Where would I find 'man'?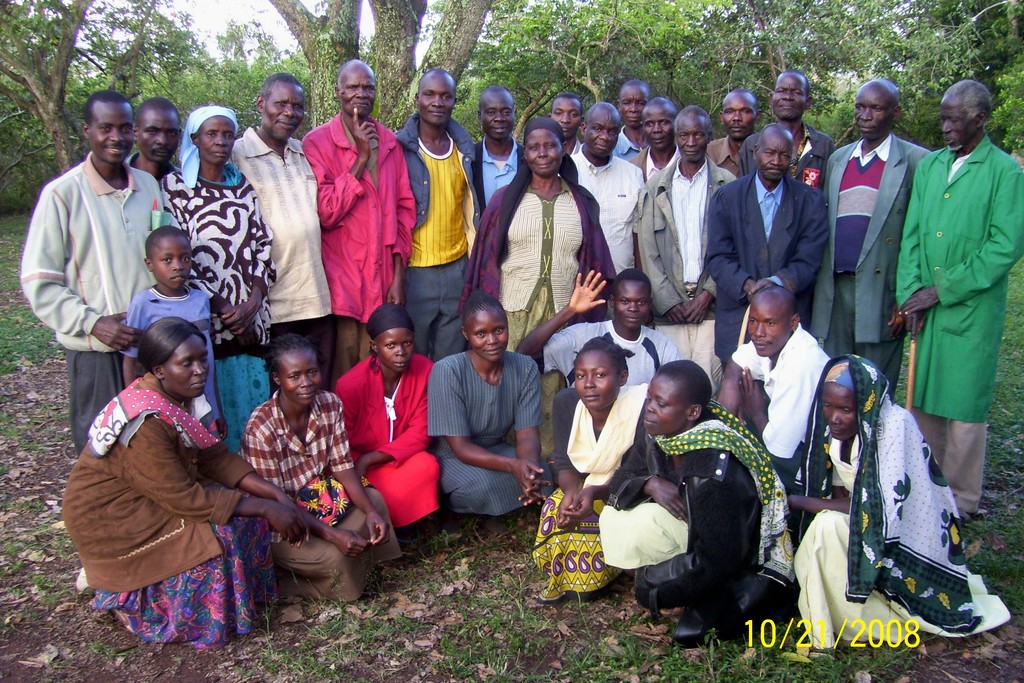
At bbox=[22, 86, 173, 488].
